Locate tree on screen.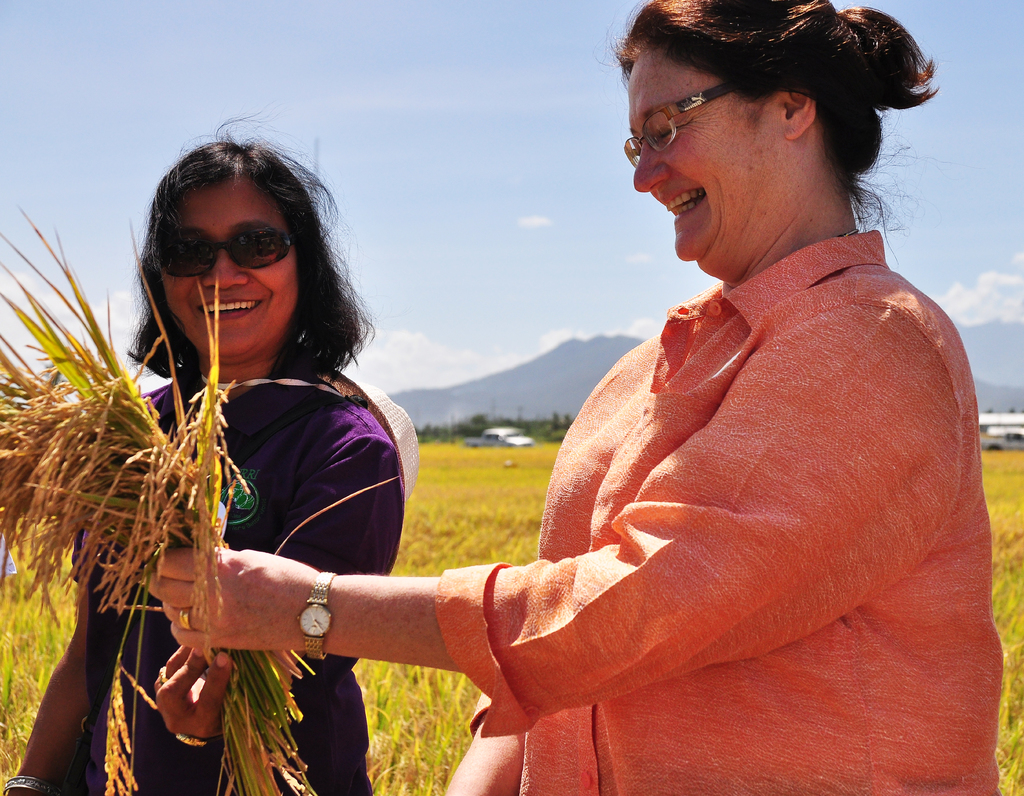
On screen at [562, 411, 575, 431].
